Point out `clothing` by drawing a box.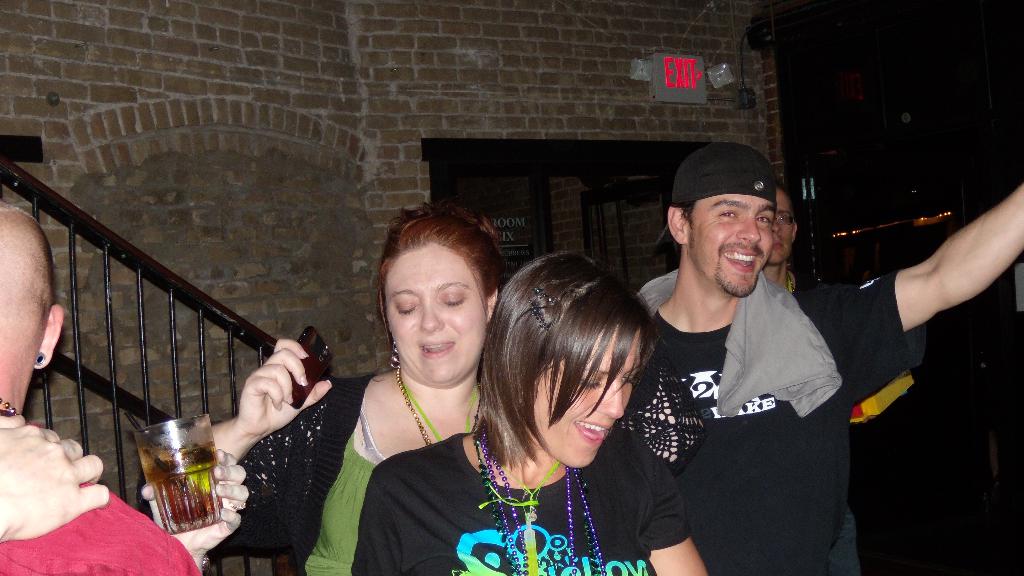
box(641, 275, 929, 575).
